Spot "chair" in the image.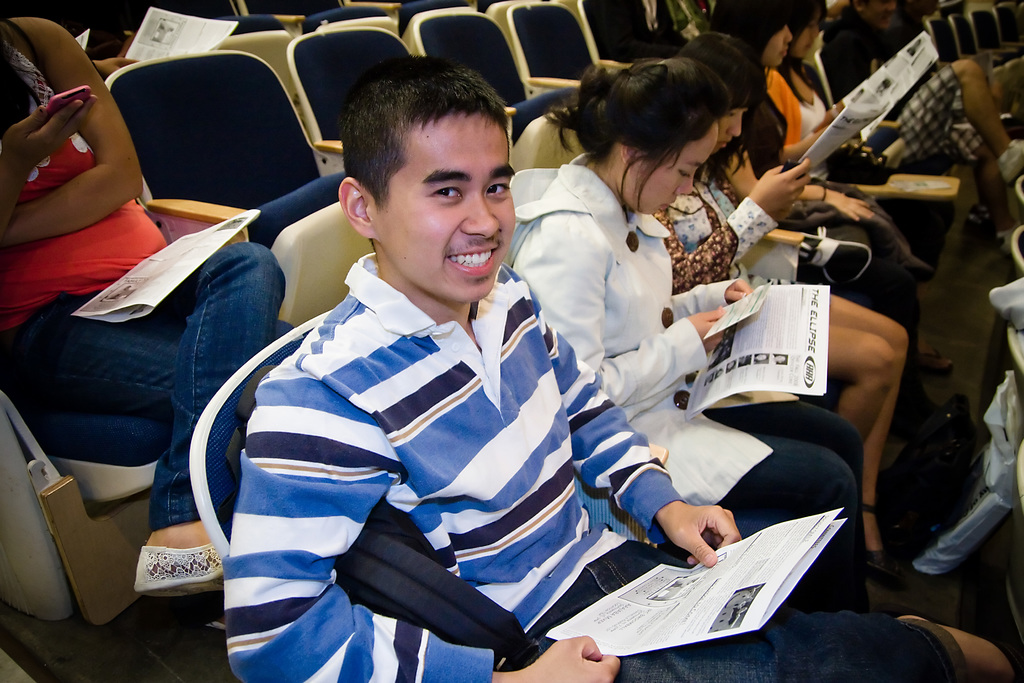
"chair" found at {"x1": 0, "y1": 194, "x2": 257, "y2": 629}.
